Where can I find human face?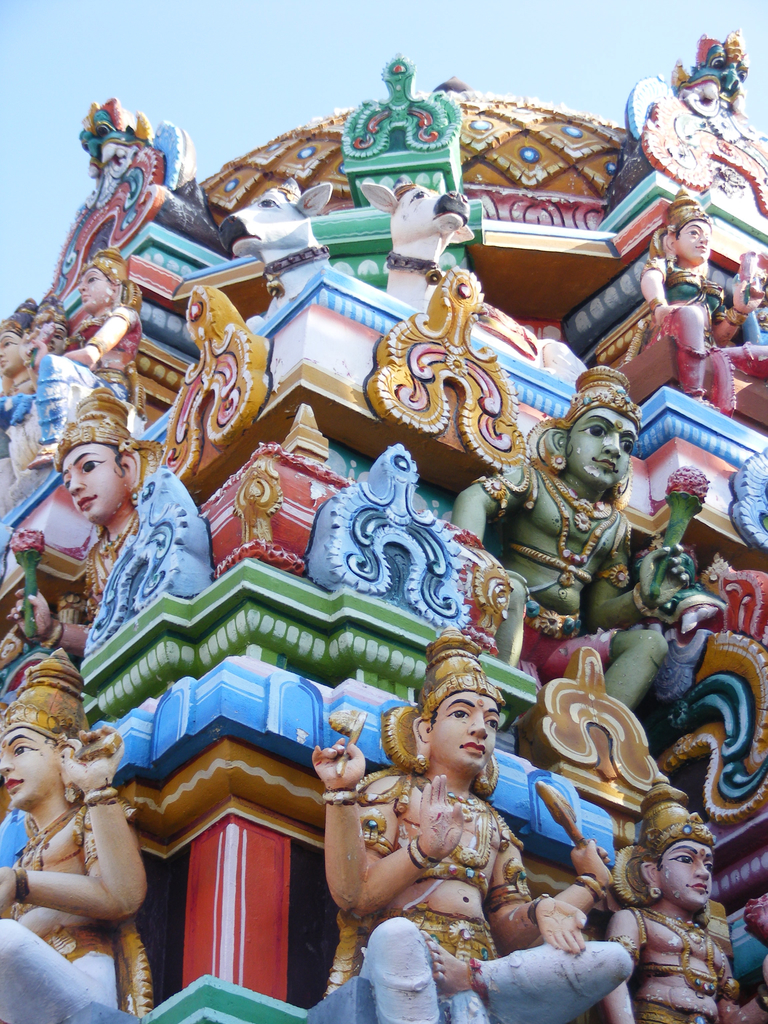
You can find it at <bbox>61, 445, 125, 529</bbox>.
